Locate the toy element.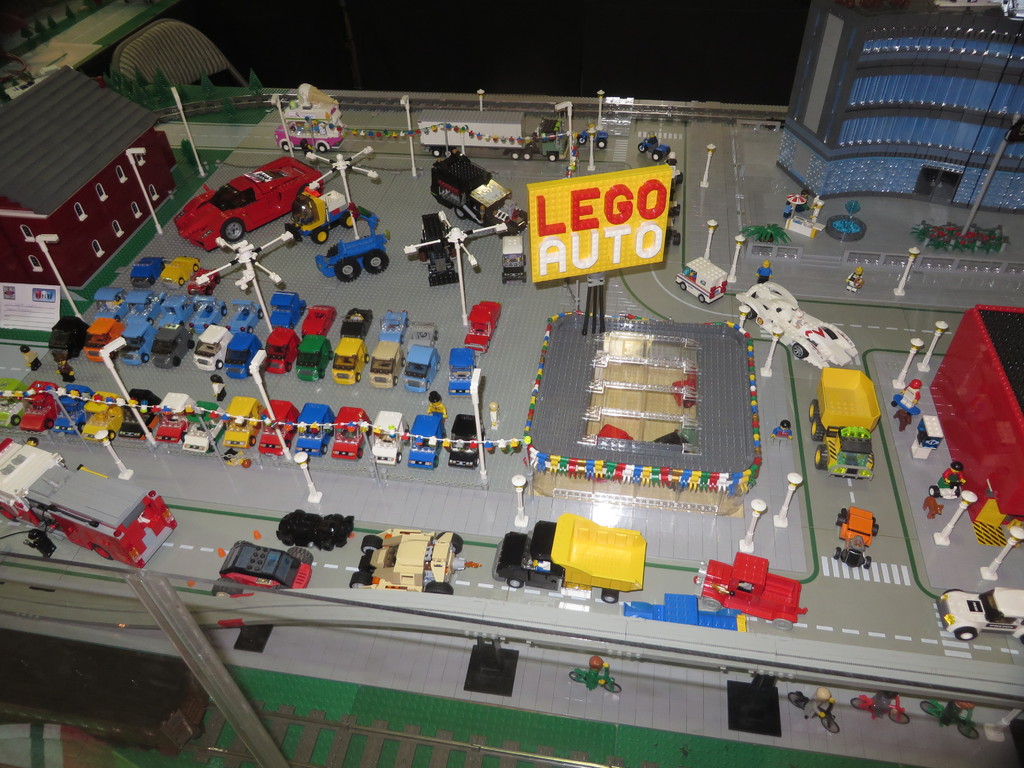
Element bbox: 664,150,685,189.
